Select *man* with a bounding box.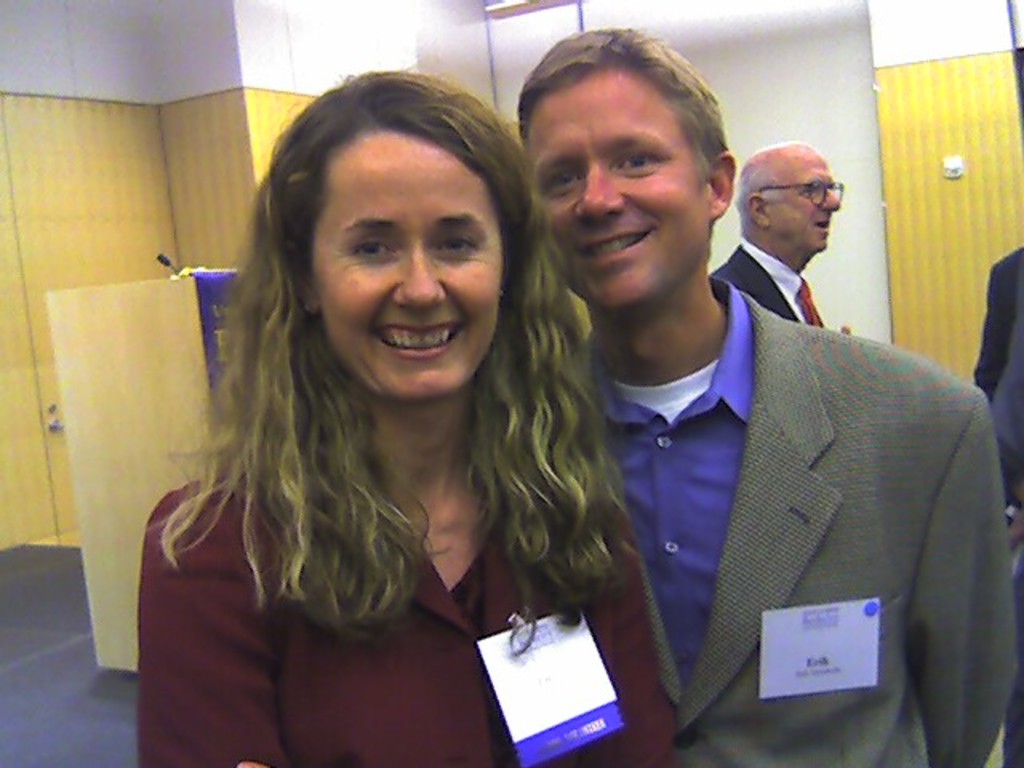
[509, 69, 989, 767].
